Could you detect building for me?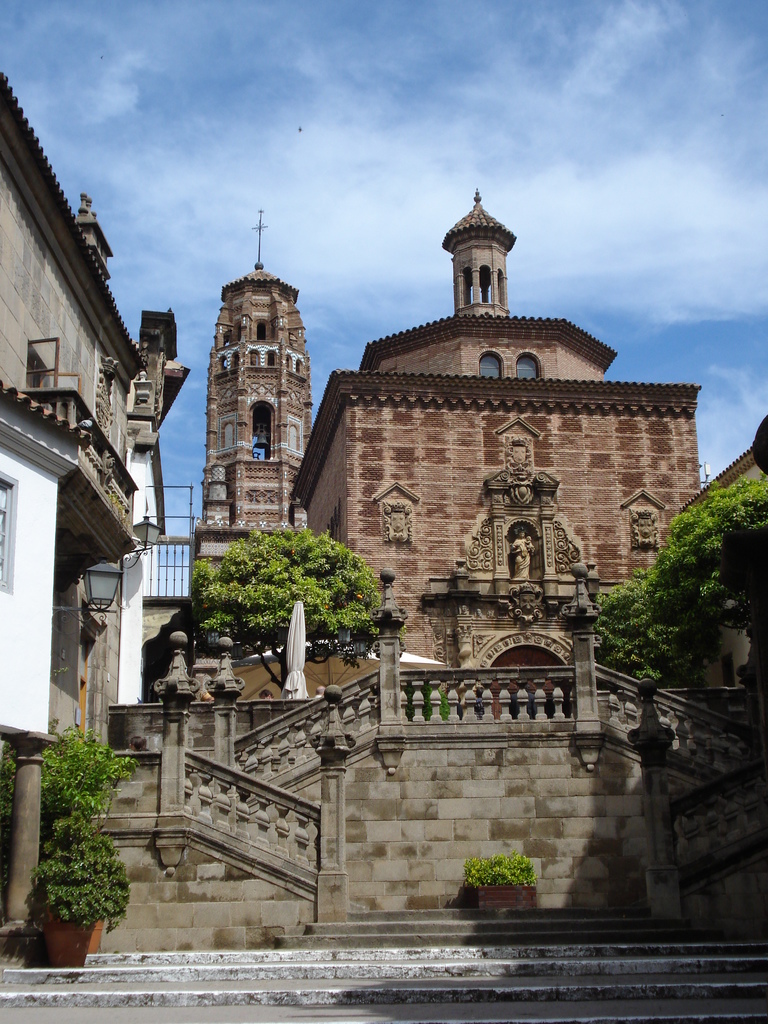
Detection result: left=291, top=186, right=702, bottom=719.
